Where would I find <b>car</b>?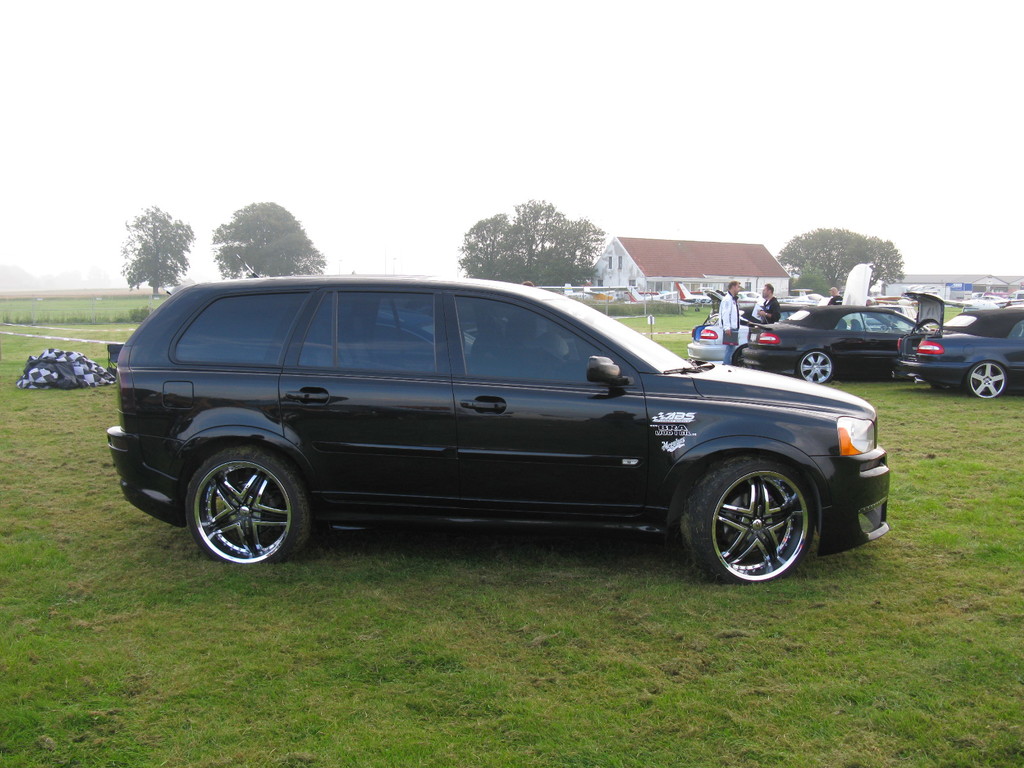
At region(892, 289, 1023, 402).
